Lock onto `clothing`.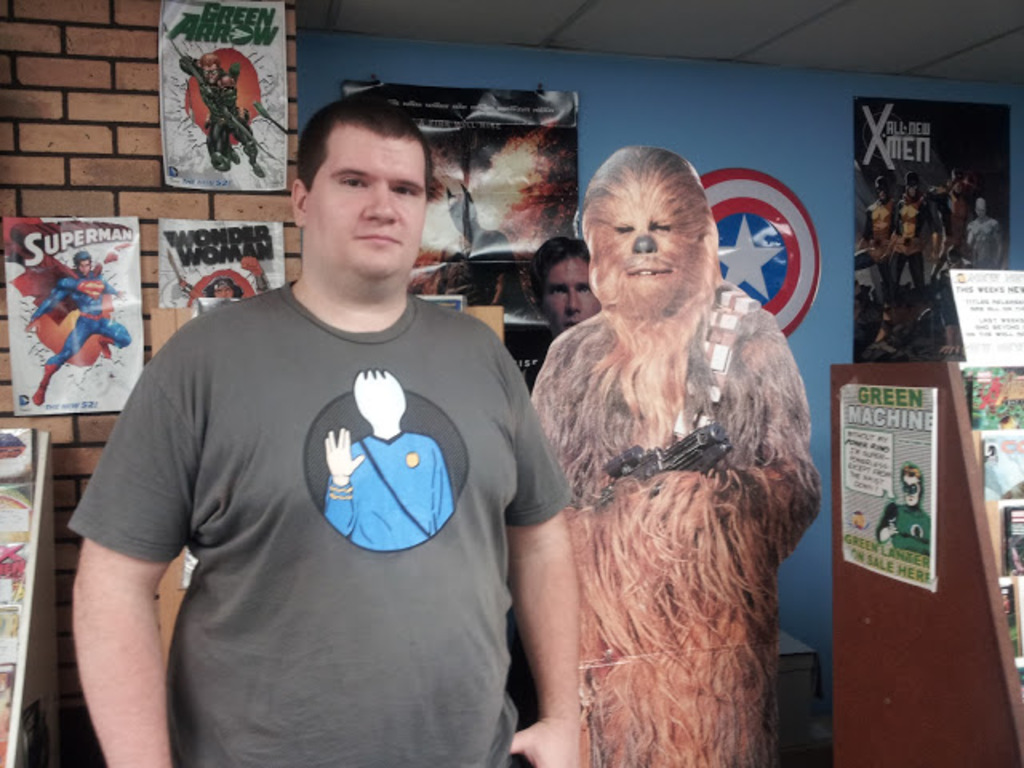
Locked: [37, 274, 133, 368].
